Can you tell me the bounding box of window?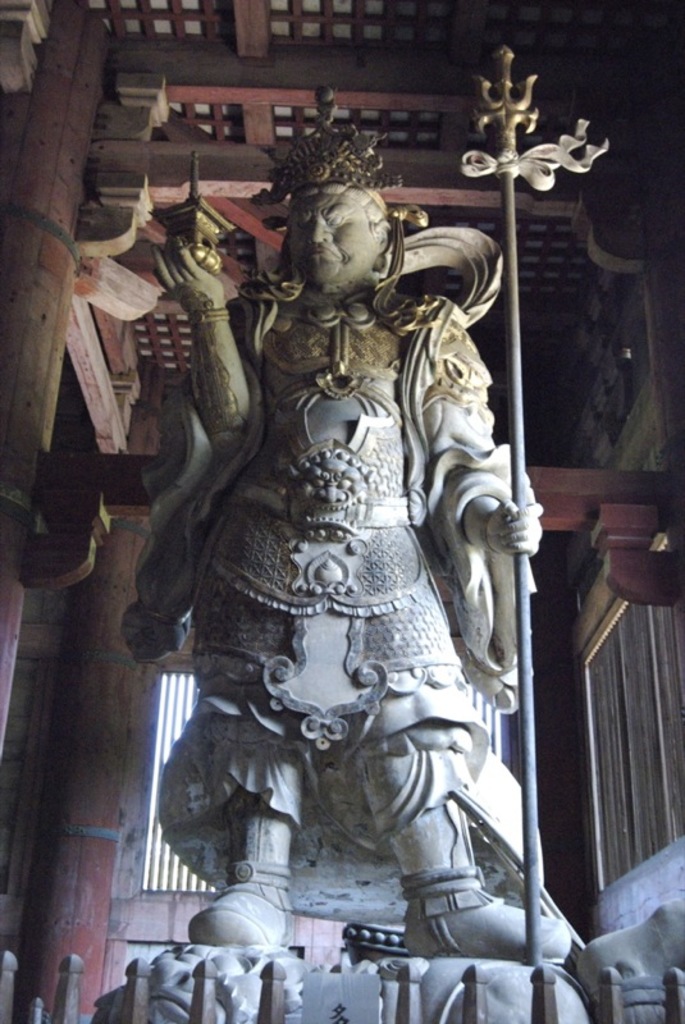
rect(146, 660, 220, 902).
